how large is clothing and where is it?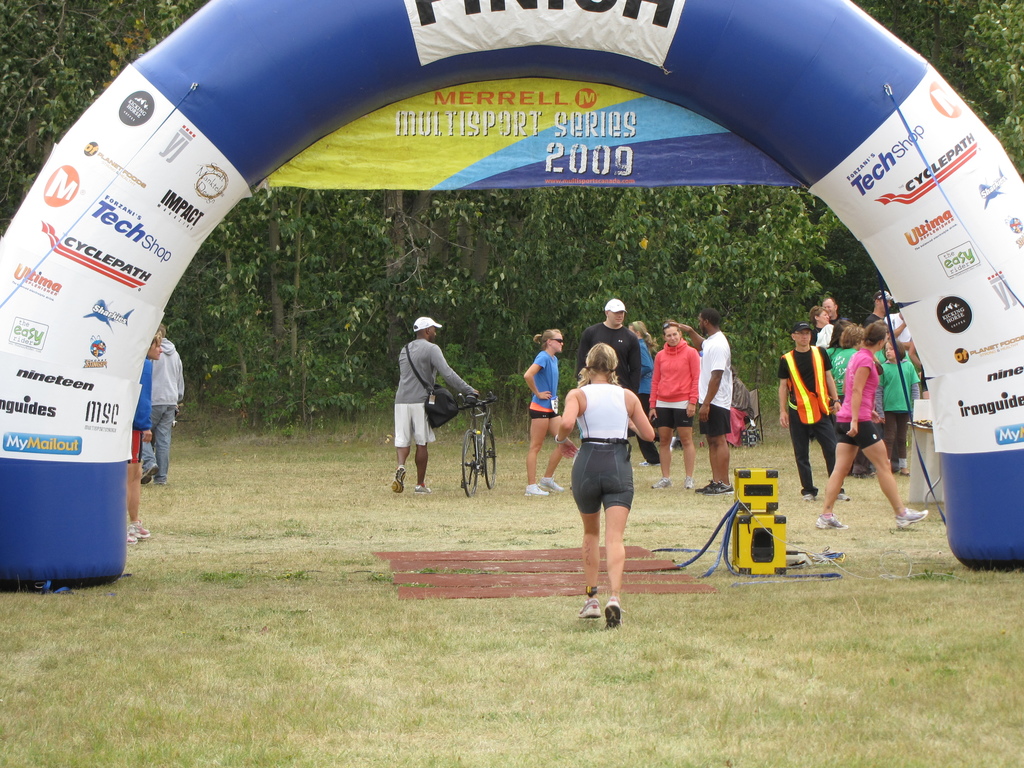
Bounding box: crop(574, 321, 642, 435).
